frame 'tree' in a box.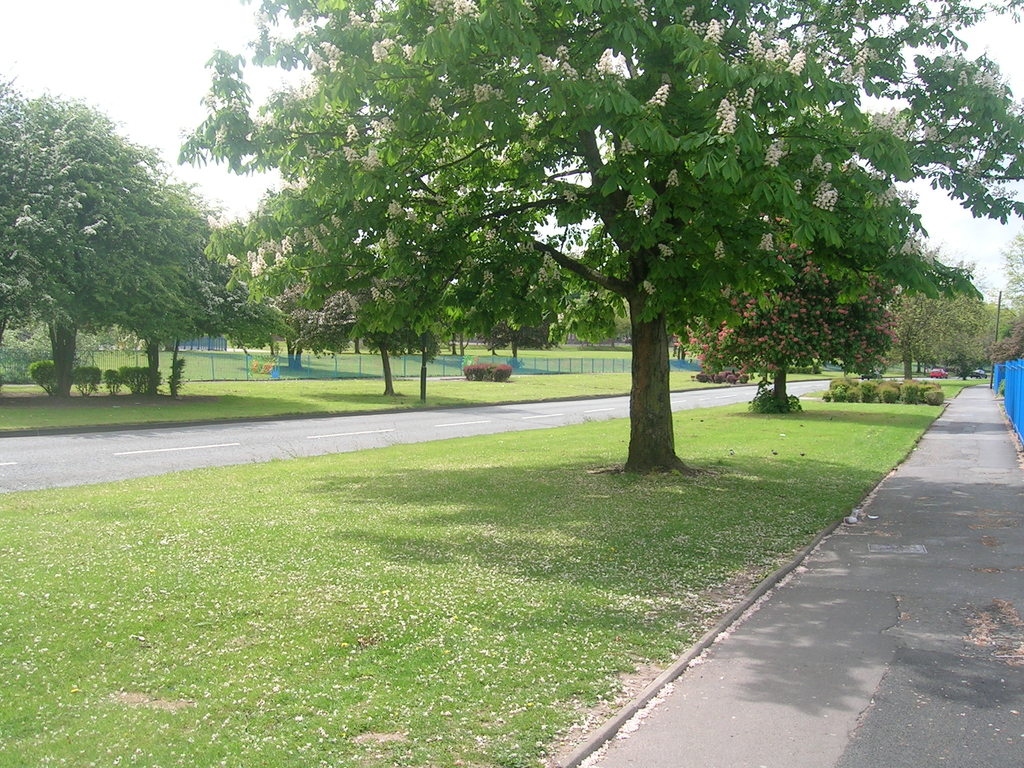
rect(995, 229, 1023, 322).
